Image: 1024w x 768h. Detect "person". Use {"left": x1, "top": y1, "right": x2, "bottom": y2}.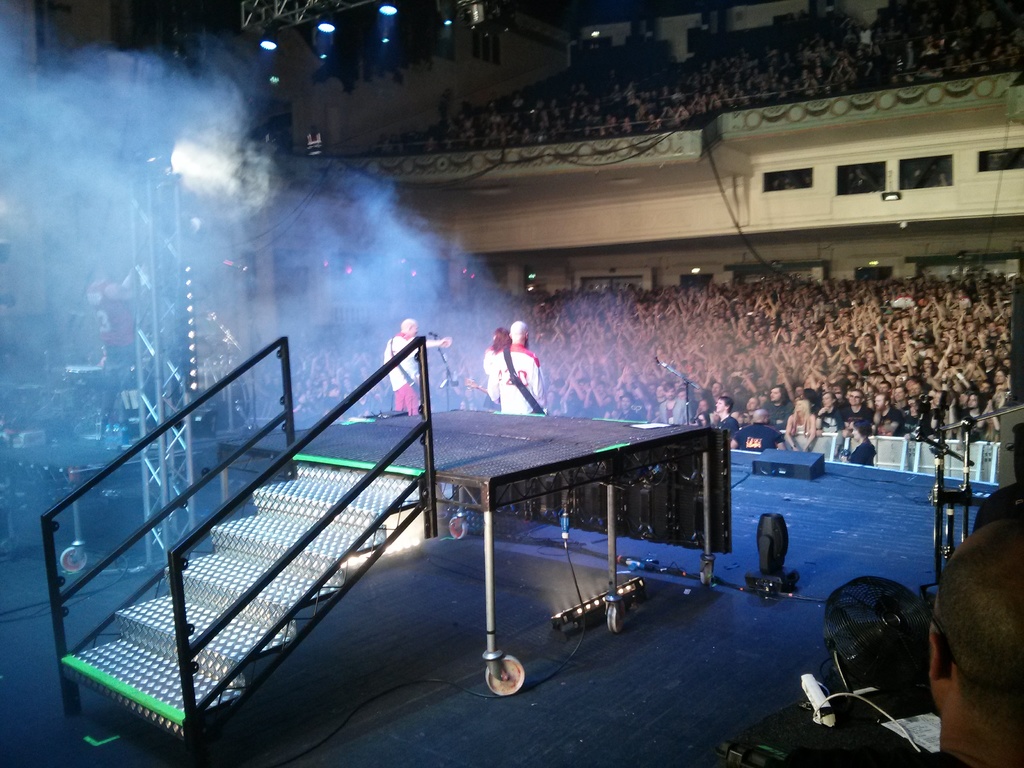
{"left": 296, "top": 270, "right": 1010, "bottom": 454}.
